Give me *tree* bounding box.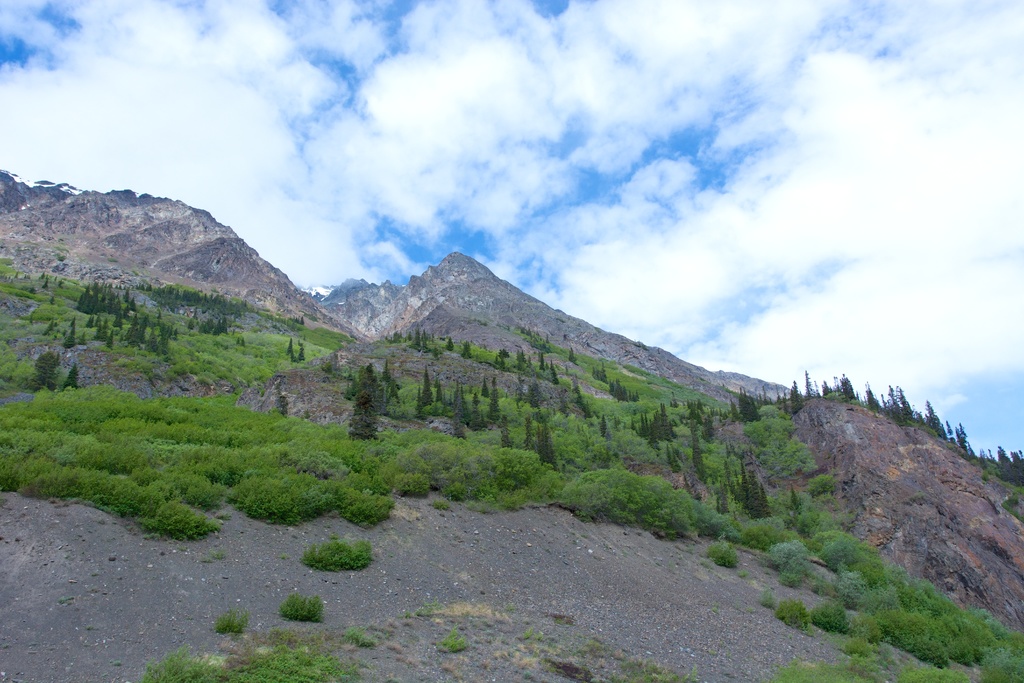
[x1=492, y1=374, x2=504, y2=420].
